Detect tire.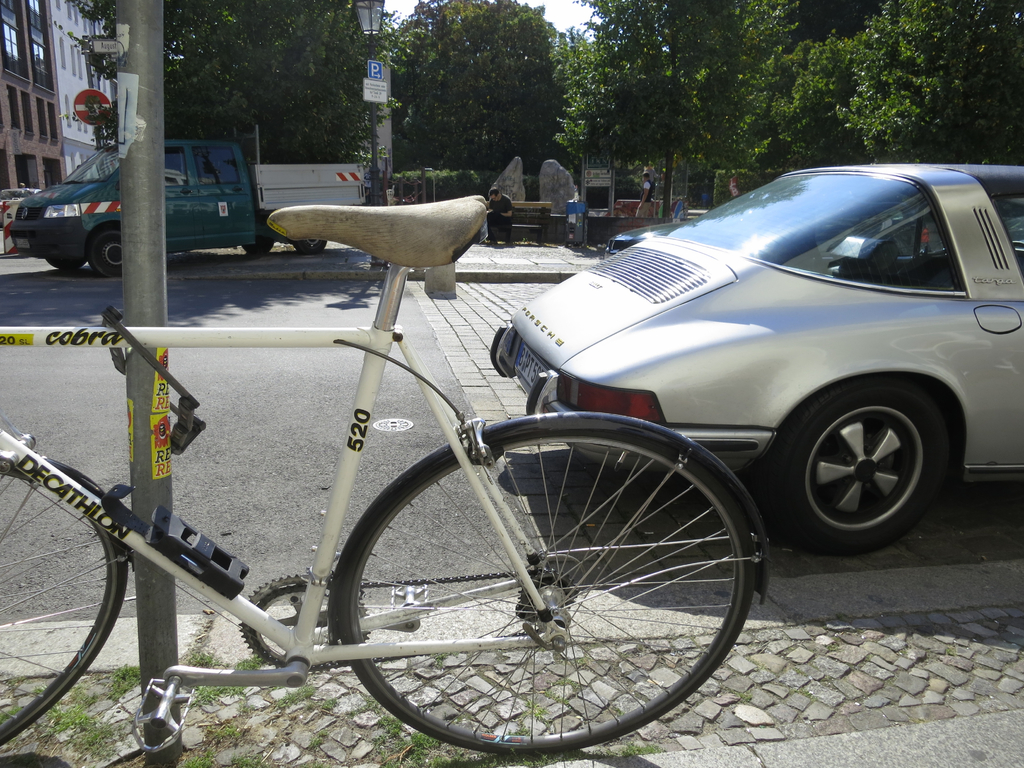
Detected at rect(0, 457, 123, 746).
